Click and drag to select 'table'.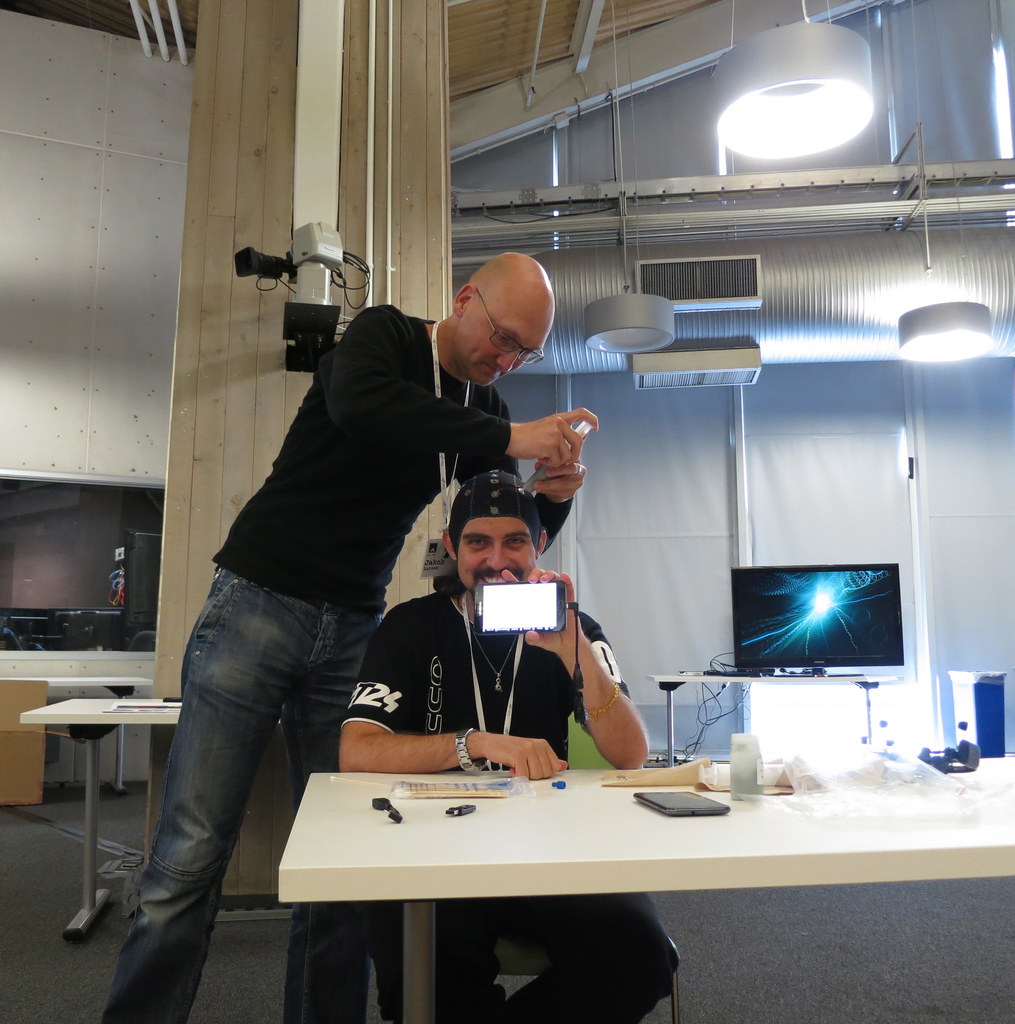
Selection: locate(19, 695, 184, 933).
